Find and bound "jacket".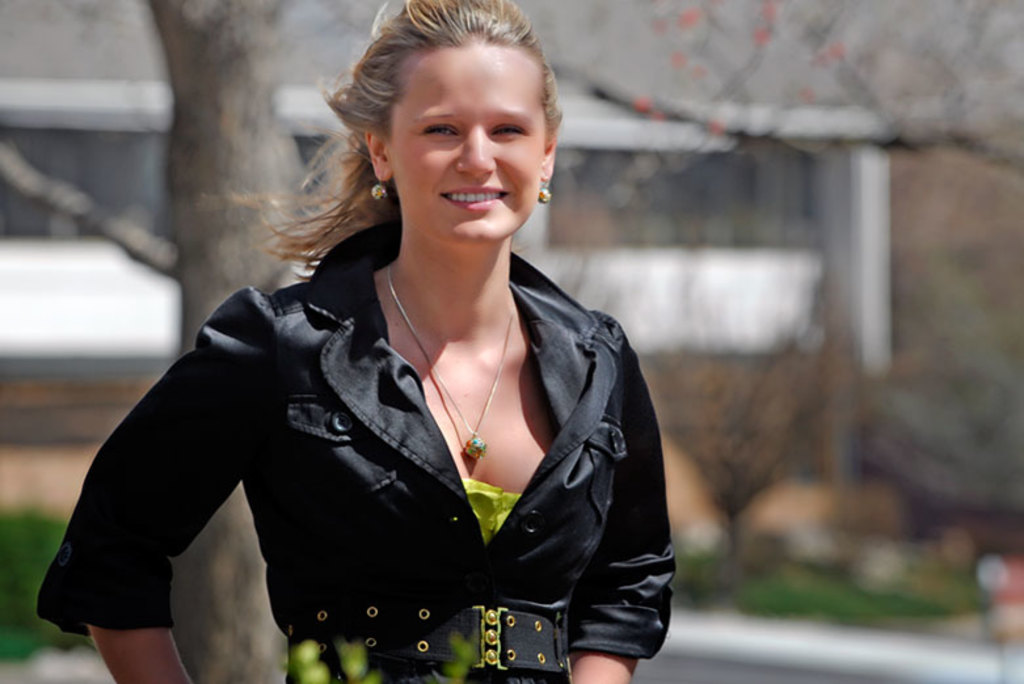
Bound: BBox(20, 223, 711, 683).
